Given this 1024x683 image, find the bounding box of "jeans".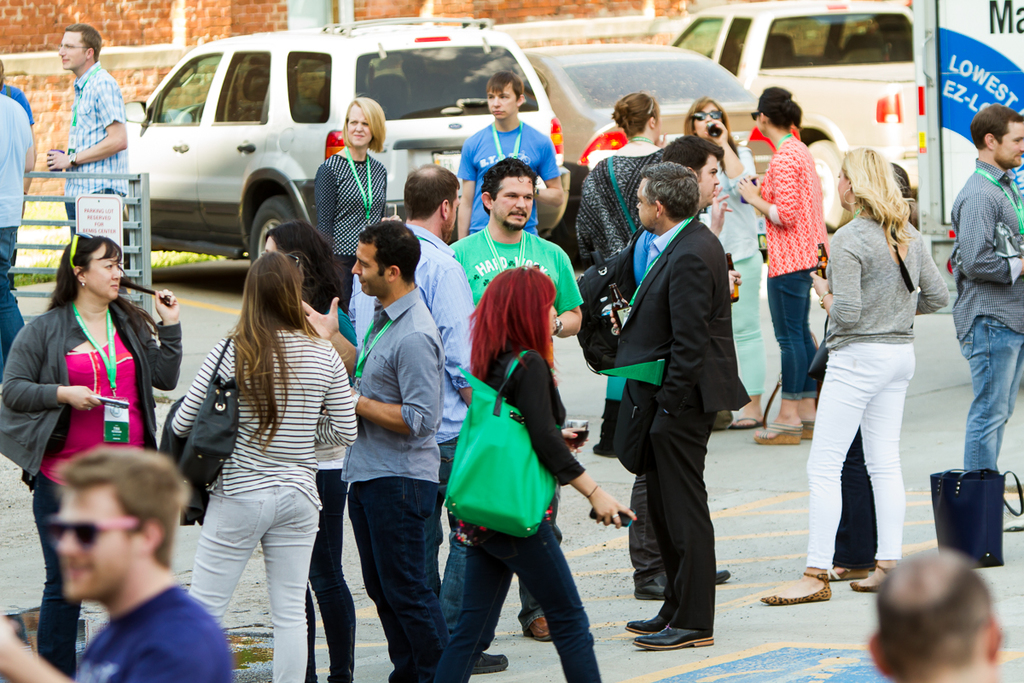
box=[0, 235, 27, 336].
